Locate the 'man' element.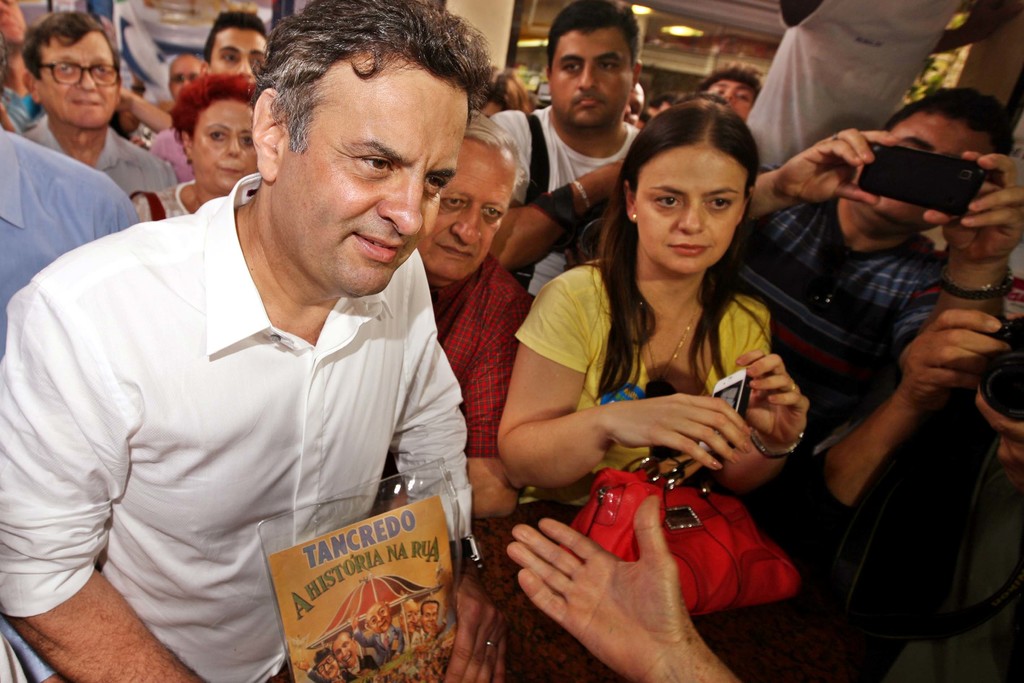
Element bbox: [479,0,642,278].
